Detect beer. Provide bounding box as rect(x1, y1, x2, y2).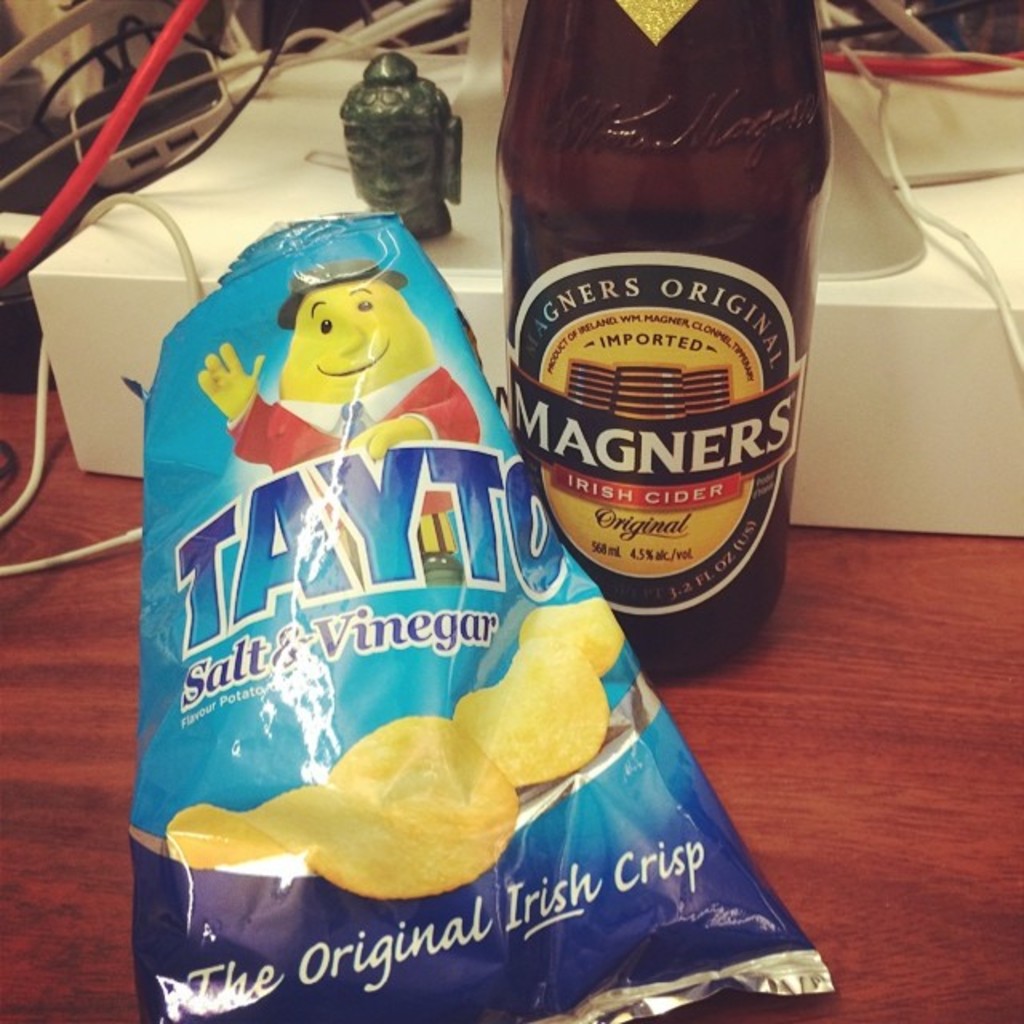
rect(475, 0, 819, 675).
